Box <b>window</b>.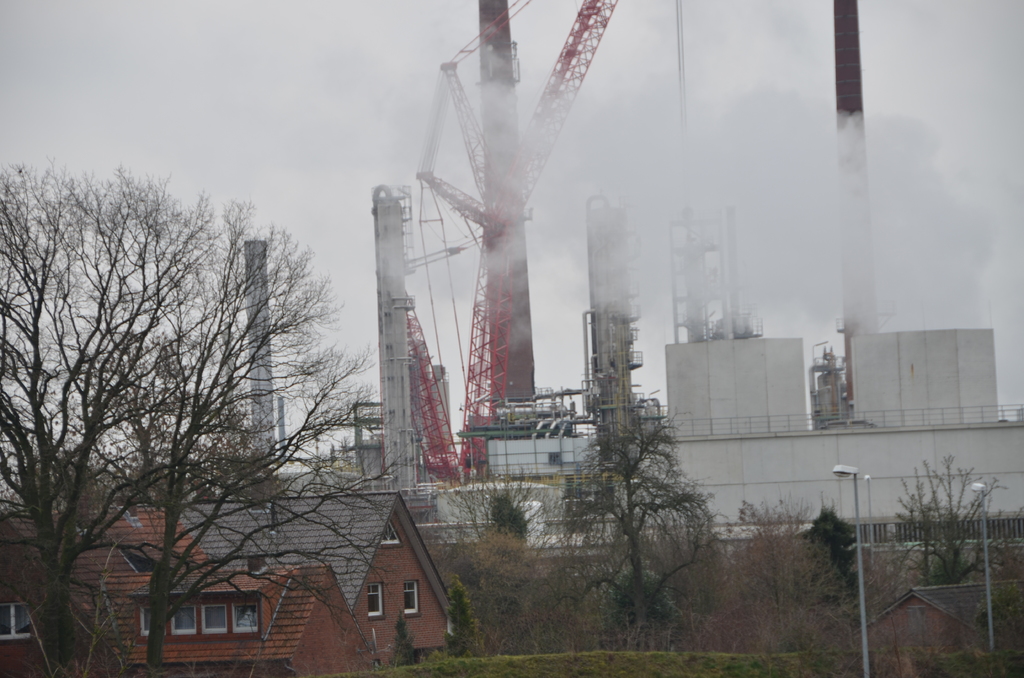
rect(372, 517, 408, 546).
